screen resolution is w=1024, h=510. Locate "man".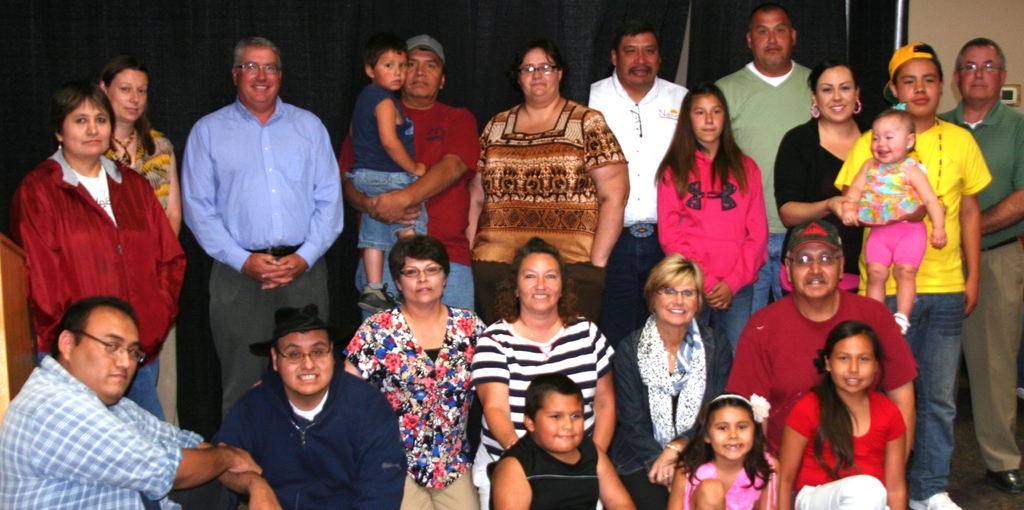
rect(0, 298, 276, 509).
